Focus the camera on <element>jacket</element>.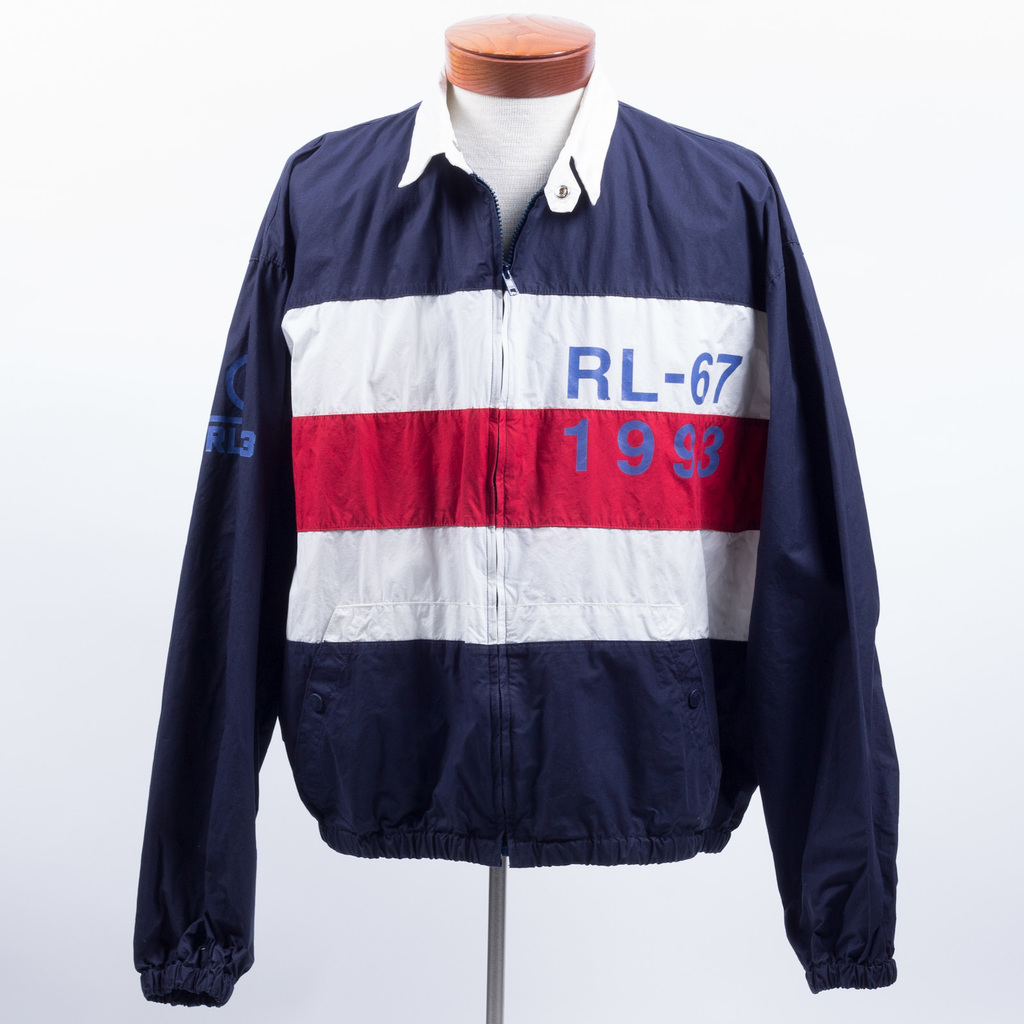
Focus region: [132, 0, 915, 1013].
